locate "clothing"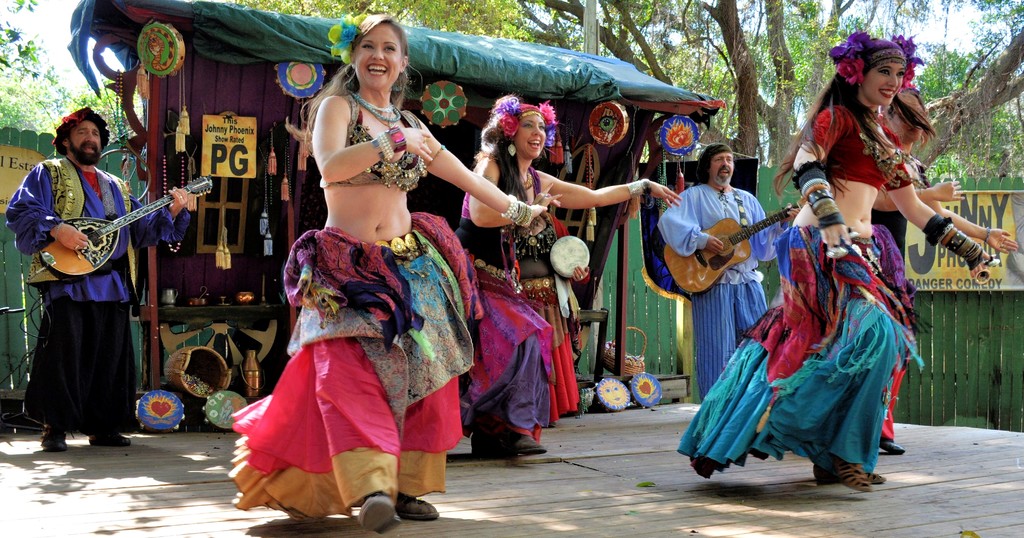
left=502, top=205, right=579, bottom=420
